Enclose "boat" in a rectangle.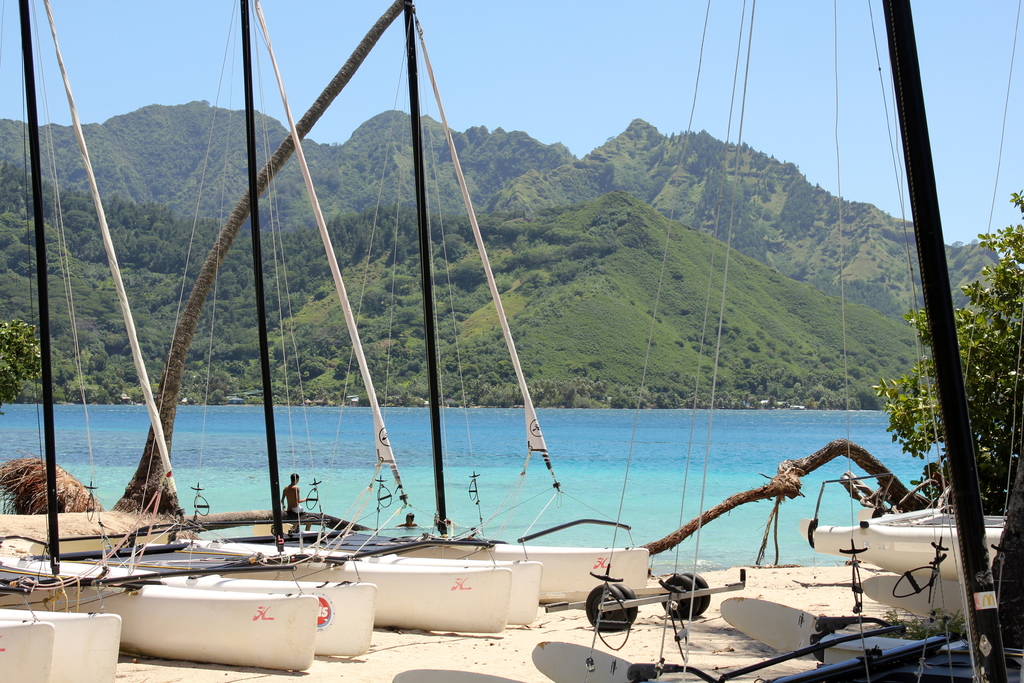
170 0 540 622.
